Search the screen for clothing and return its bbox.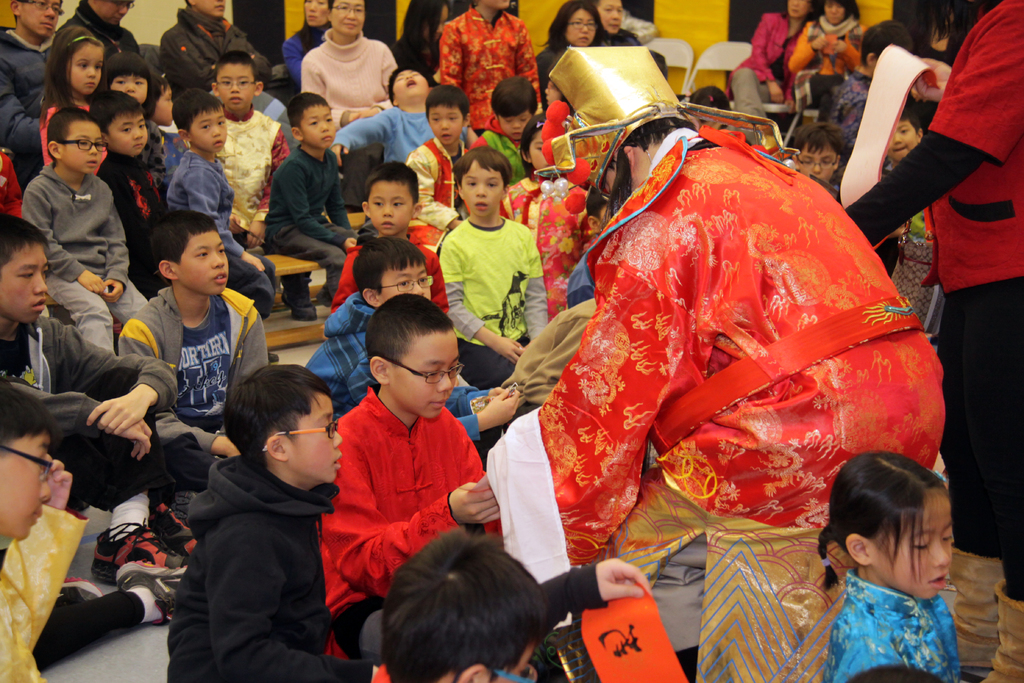
Found: box(72, 6, 164, 110).
